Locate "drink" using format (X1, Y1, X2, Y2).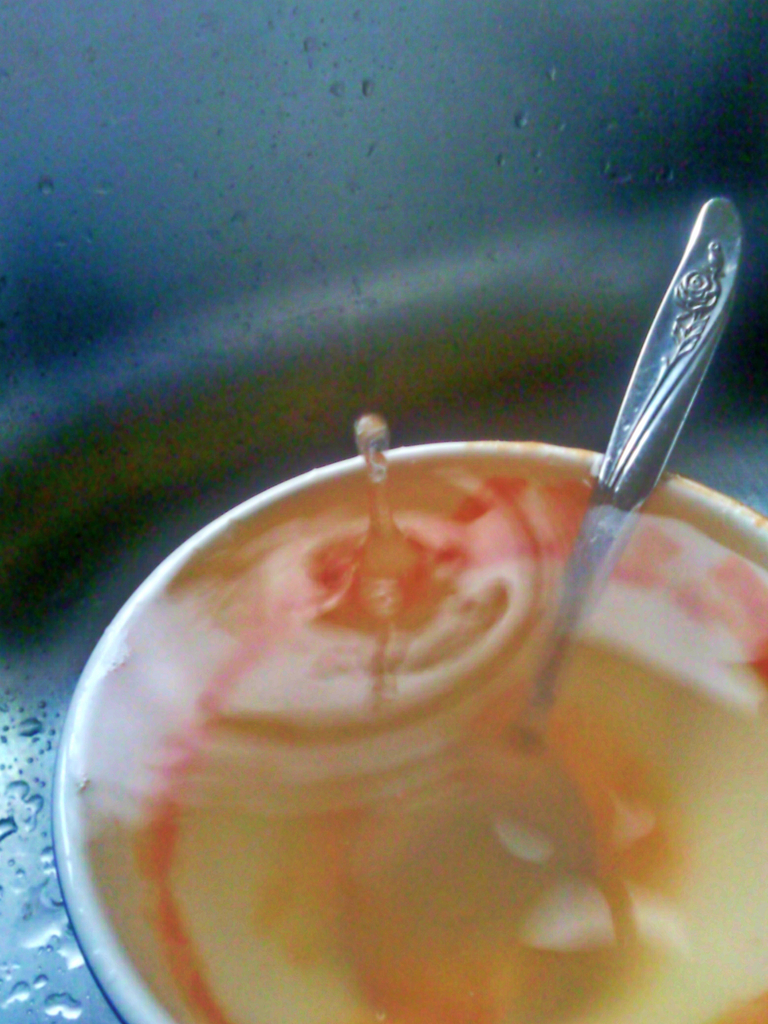
(39, 481, 687, 1014).
